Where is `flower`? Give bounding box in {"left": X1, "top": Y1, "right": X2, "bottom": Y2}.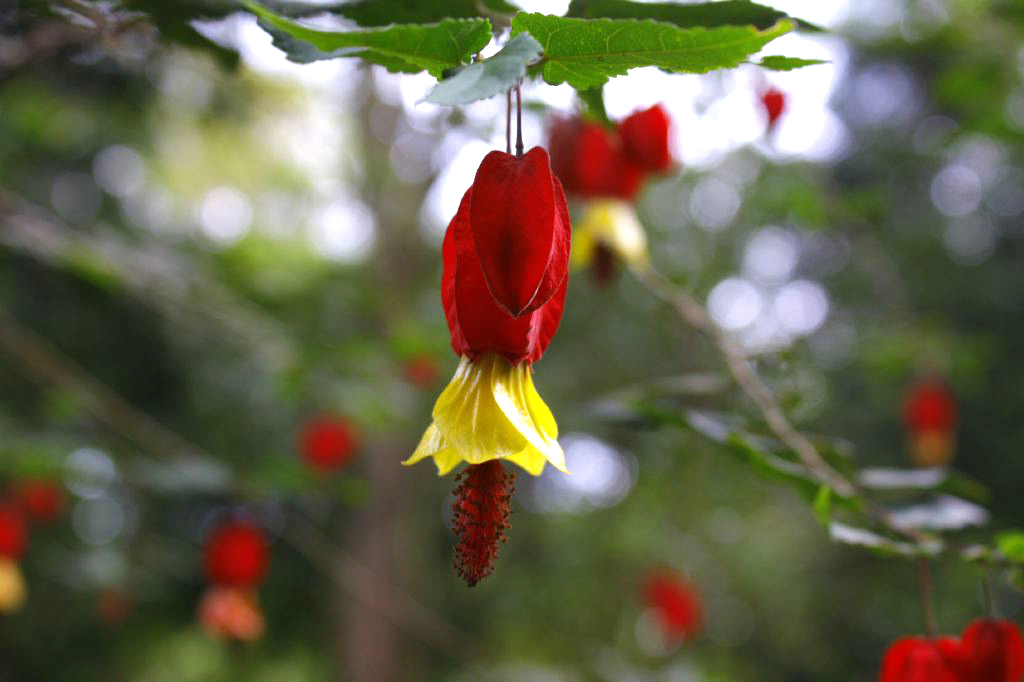
{"left": 755, "top": 84, "right": 785, "bottom": 132}.
